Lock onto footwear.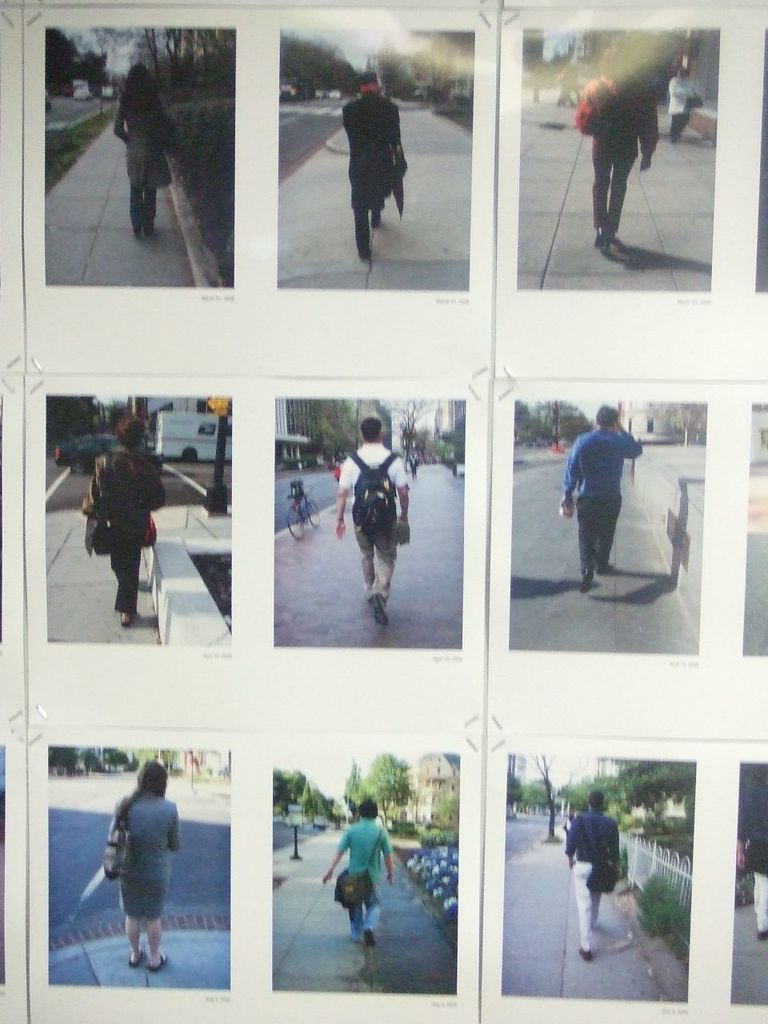
Locked: bbox(755, 928, 767, 938).
